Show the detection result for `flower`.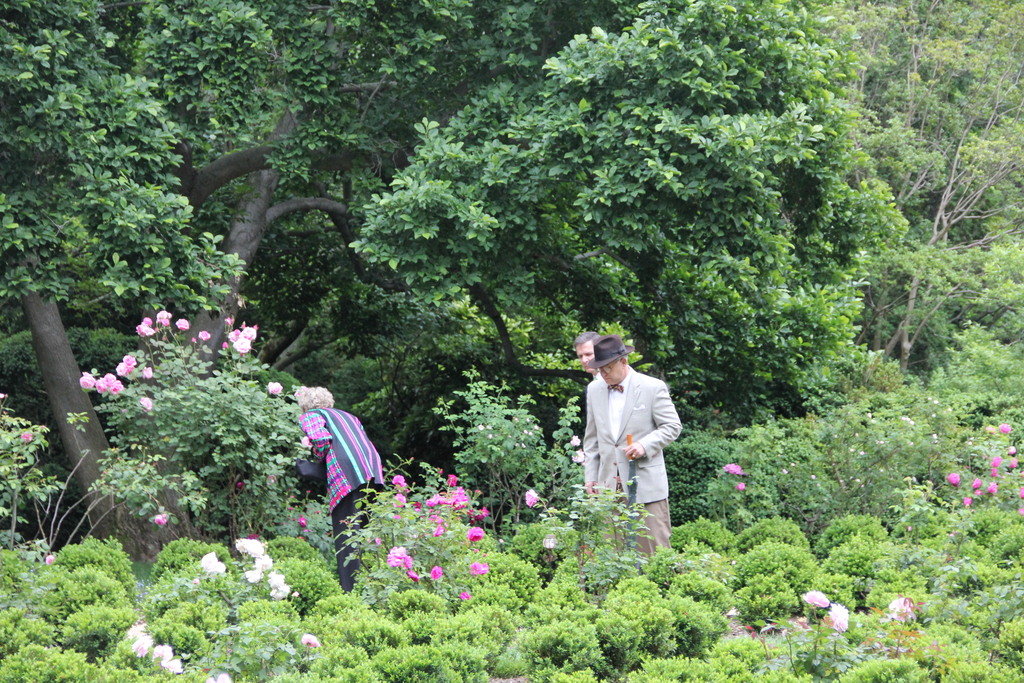
x1=958, y1=498, x2=968, y2=515.
